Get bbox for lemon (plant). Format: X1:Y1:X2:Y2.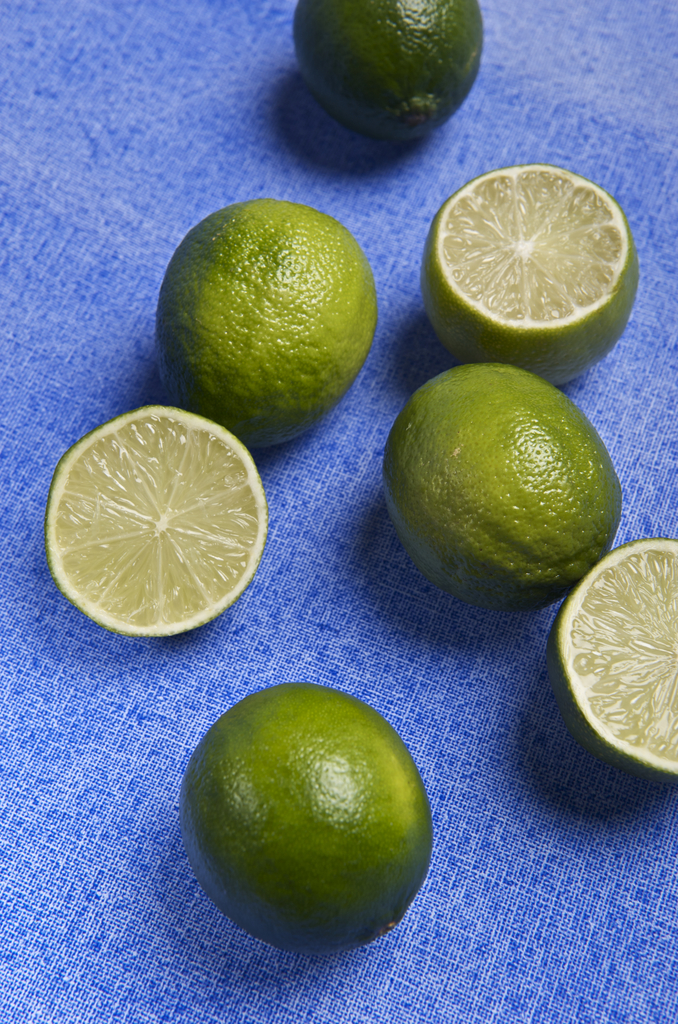
179:684:436:953.
